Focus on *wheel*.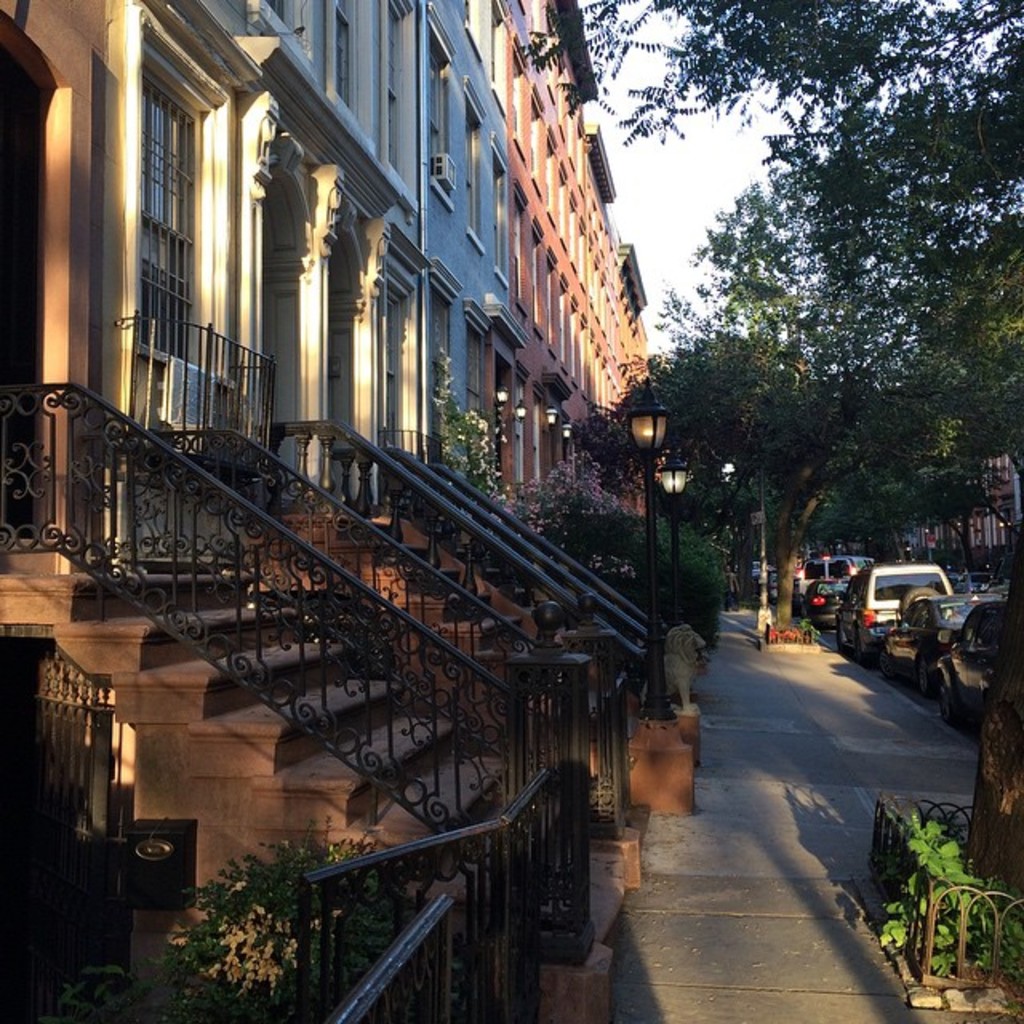
Focused at bbox(938, 683, 955, 725).
